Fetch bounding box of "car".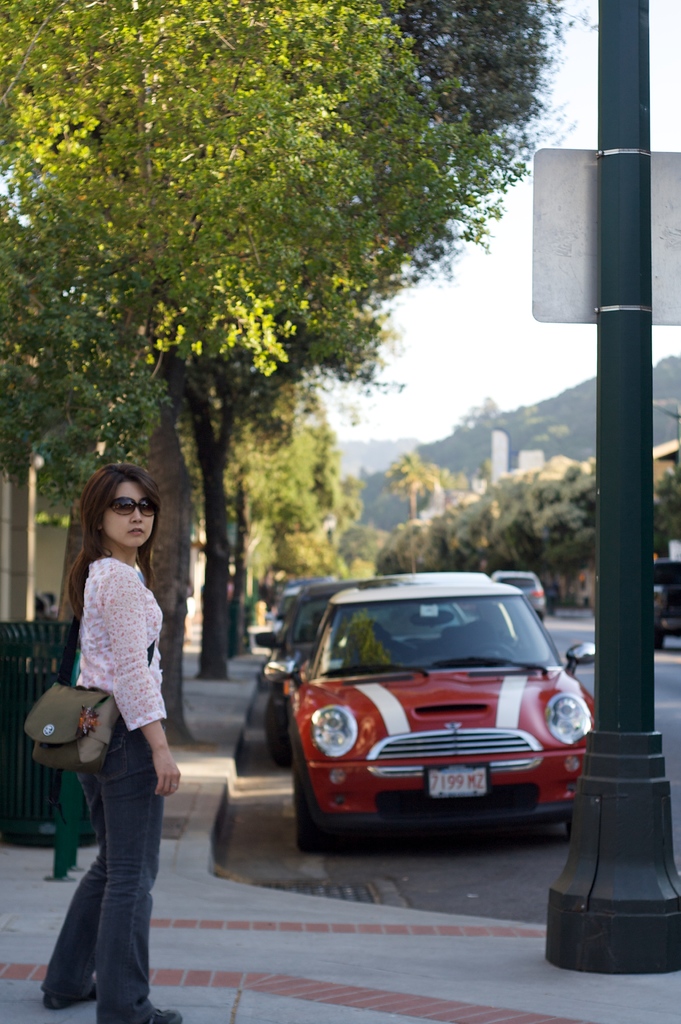
Bbox: 652:560:680:646.
